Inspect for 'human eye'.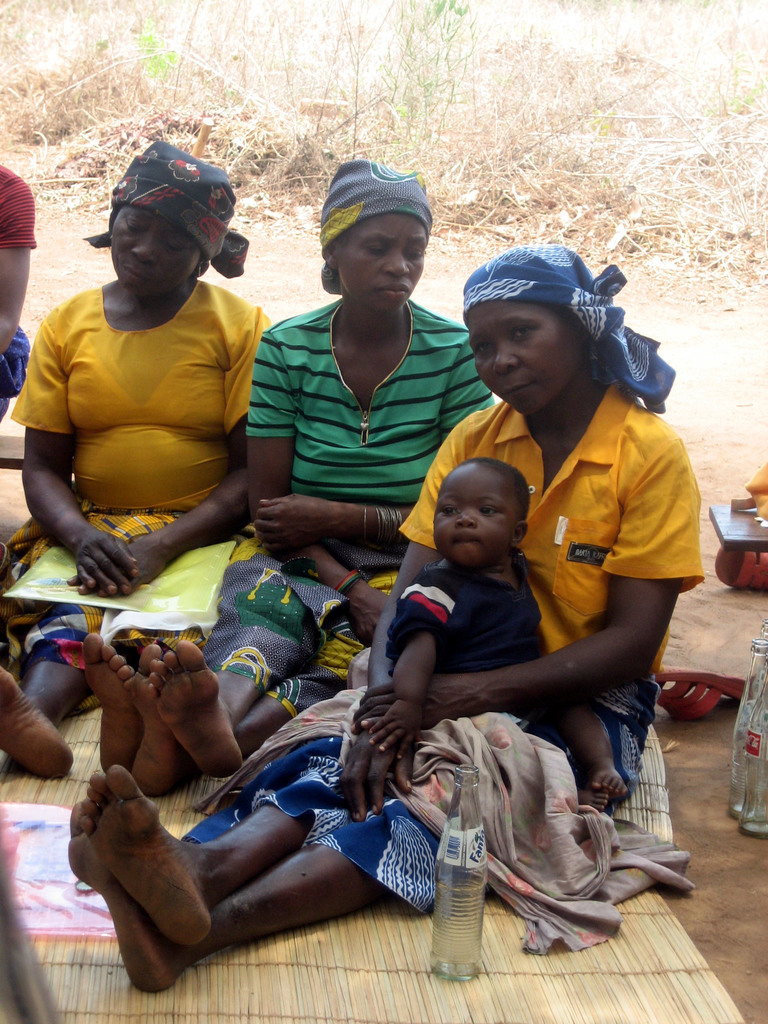
Inspection: x1=508 y1=326 x2=538 y2=342.
